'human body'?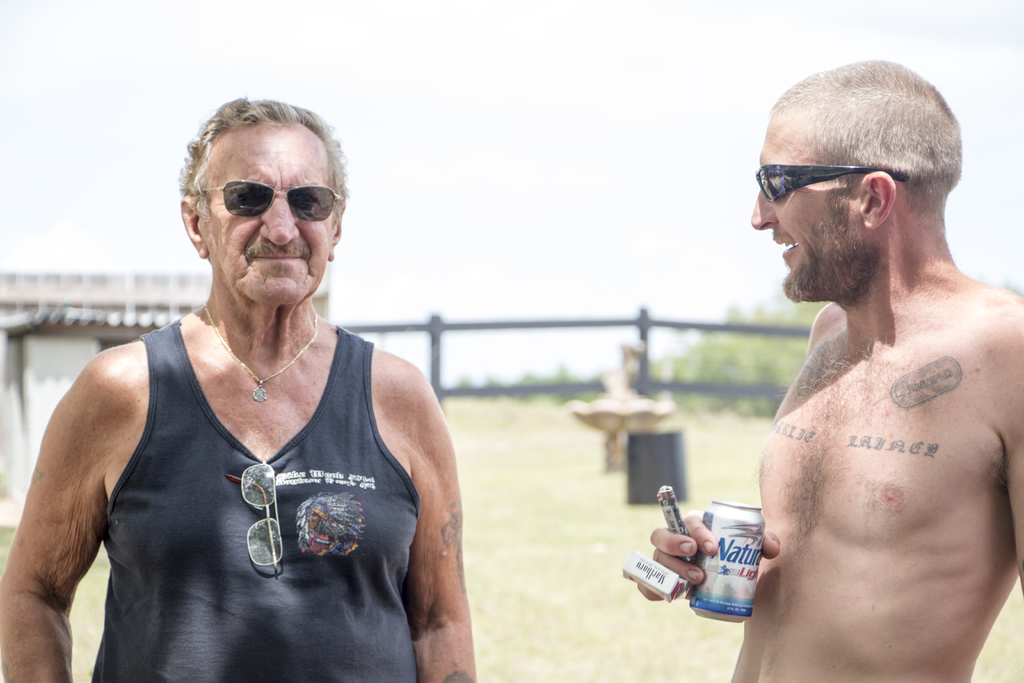
24,100,477,678
